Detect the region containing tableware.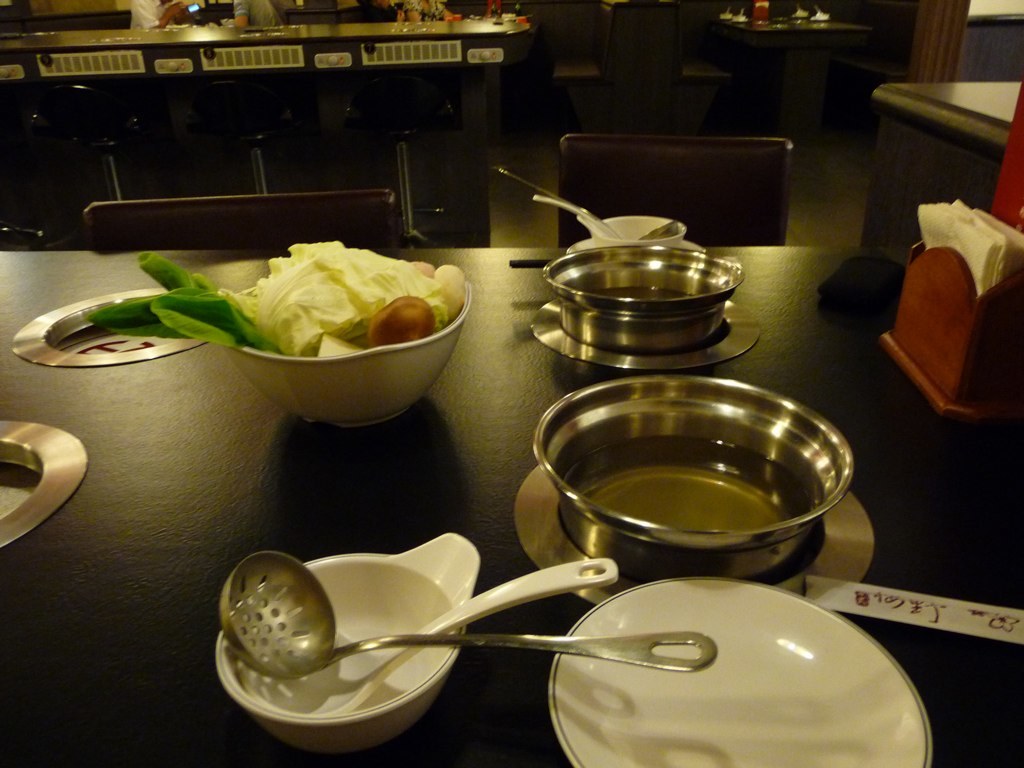
[x1=232, y1=245, x2=475, y2=425].
